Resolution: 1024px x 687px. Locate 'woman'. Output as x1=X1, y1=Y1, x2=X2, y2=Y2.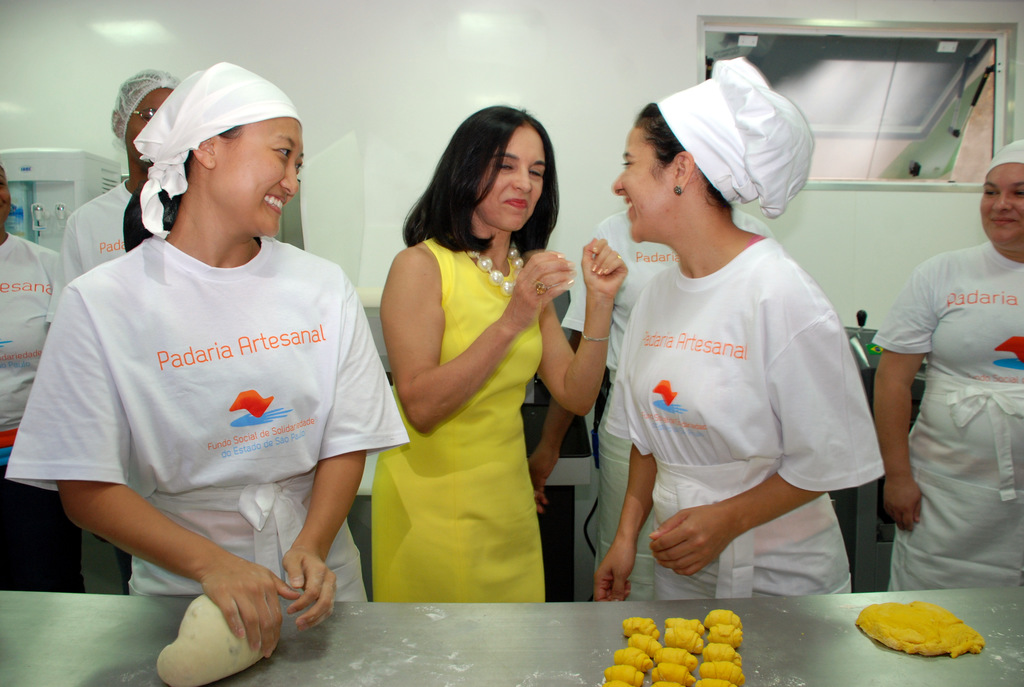
x1=5, y1=61, x2=409, y2=595.
